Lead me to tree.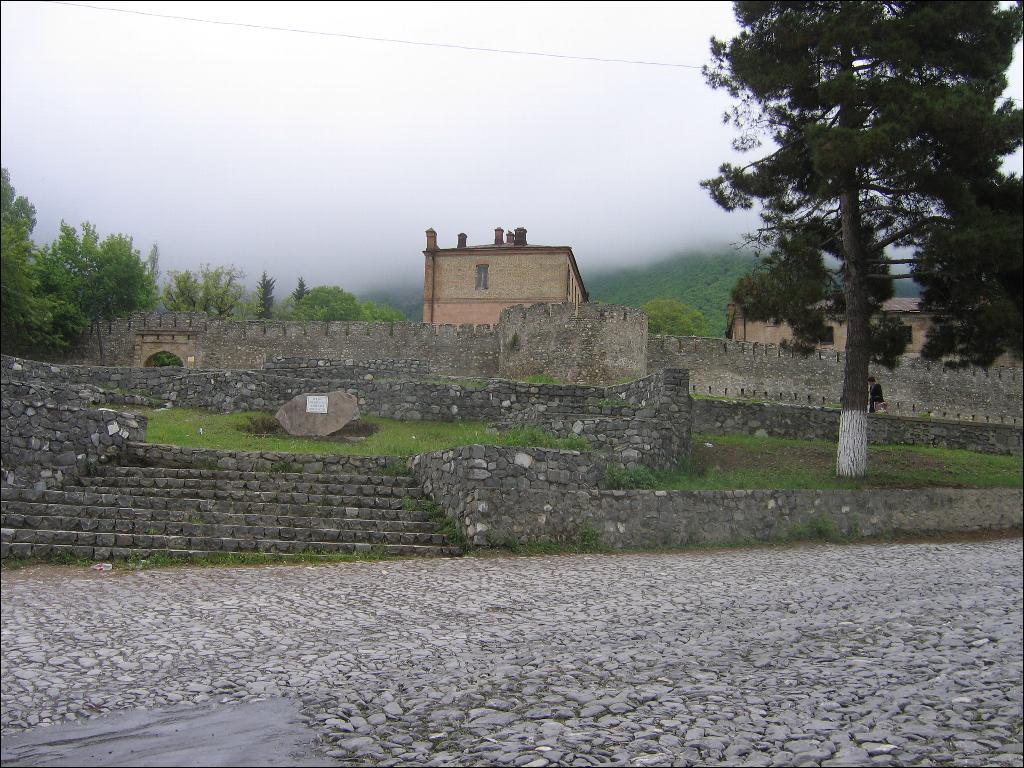
Lead to l=39, t=217, r=162, b=365.
